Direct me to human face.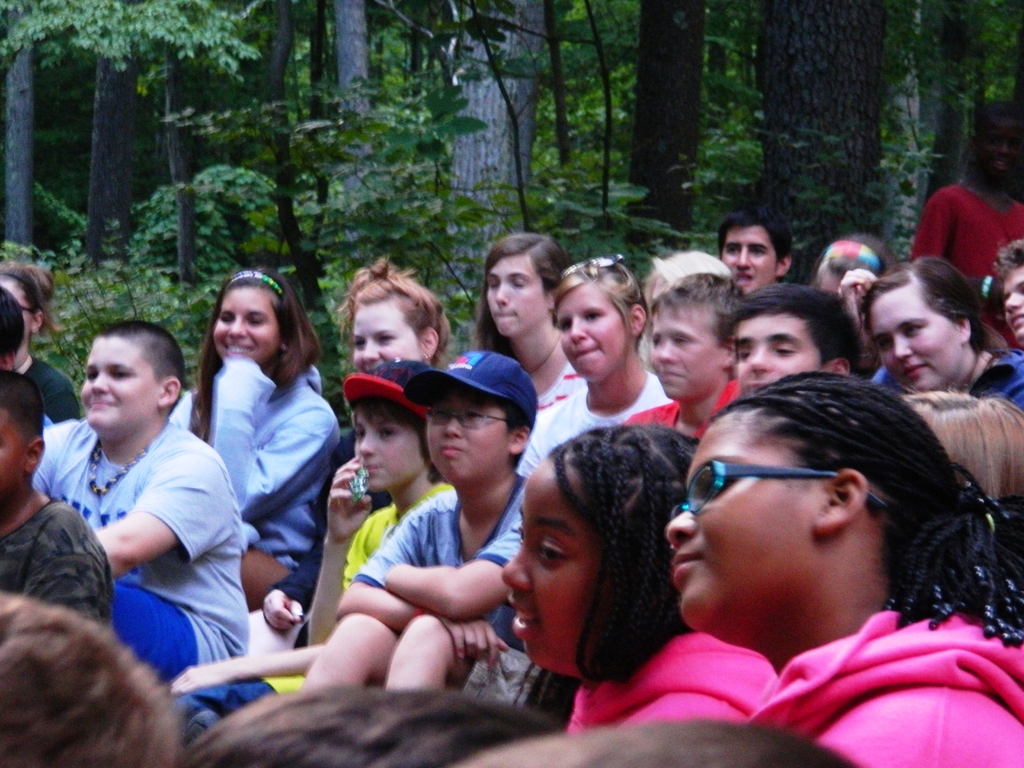
Direction: region(483, 254, 543, 332).
